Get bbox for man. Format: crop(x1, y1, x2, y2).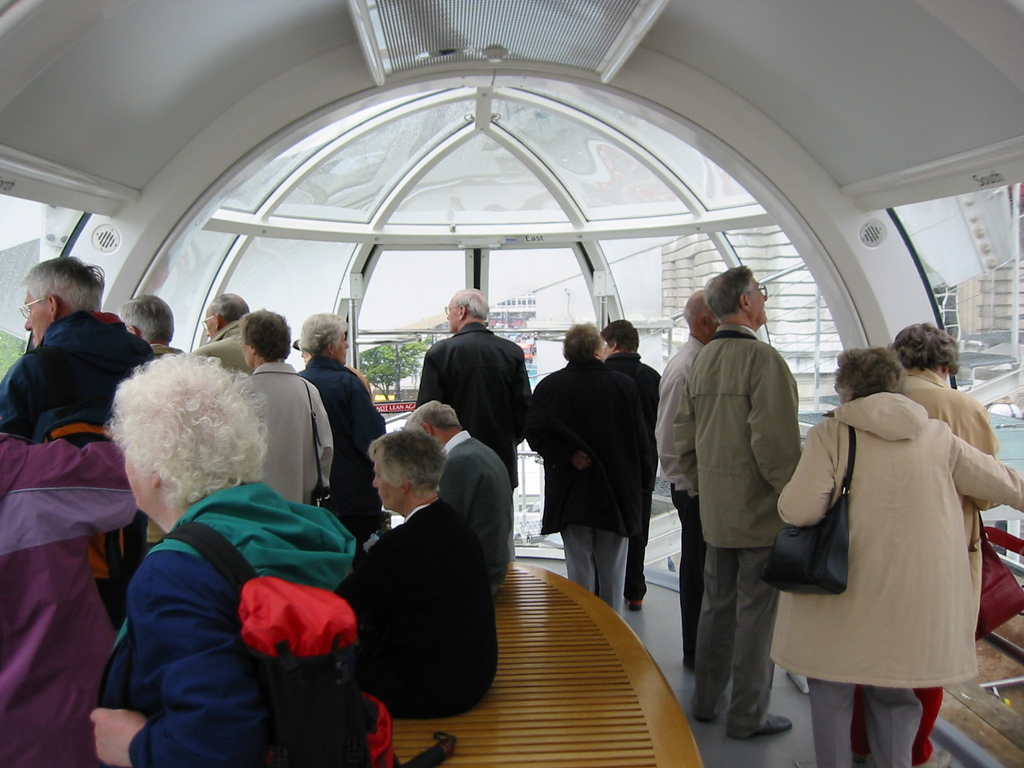
crop(652, 291, 718, 668).
